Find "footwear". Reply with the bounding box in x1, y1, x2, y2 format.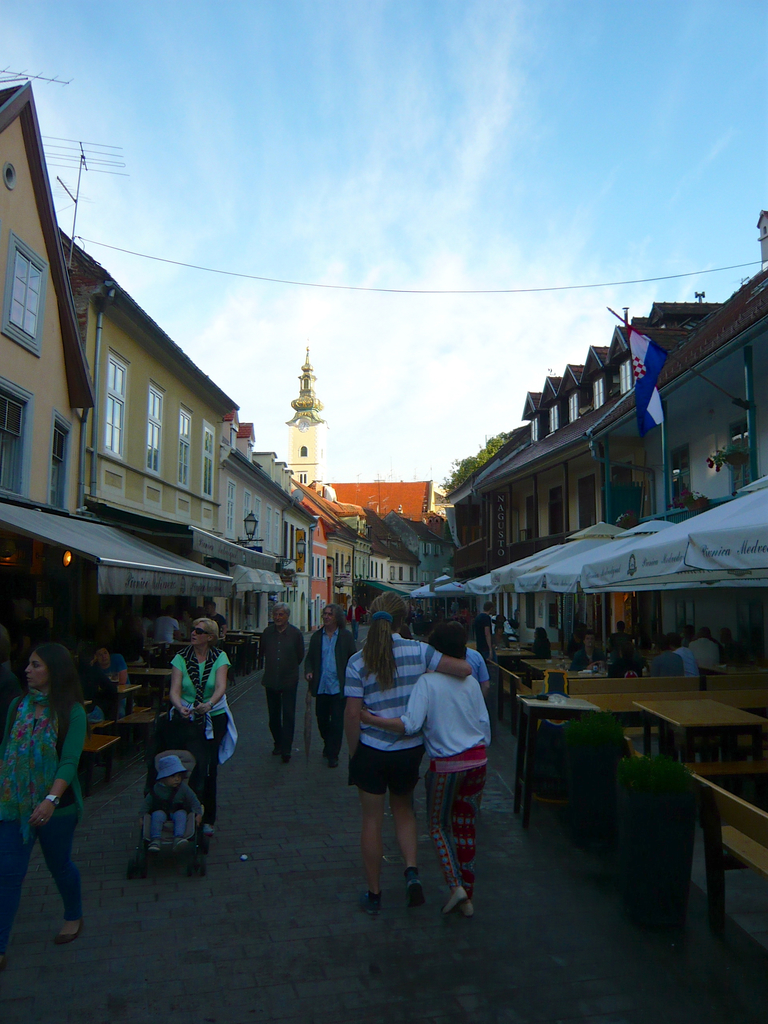
179, 841, 188, 851.
